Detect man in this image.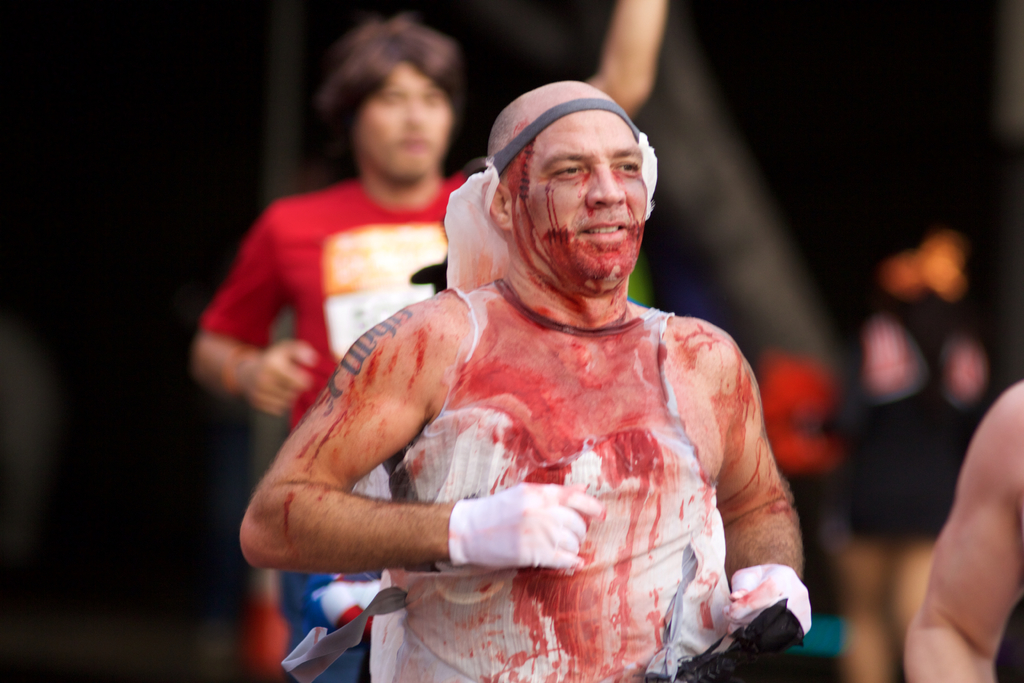
Detection: box(237, 79, 803, 682).
